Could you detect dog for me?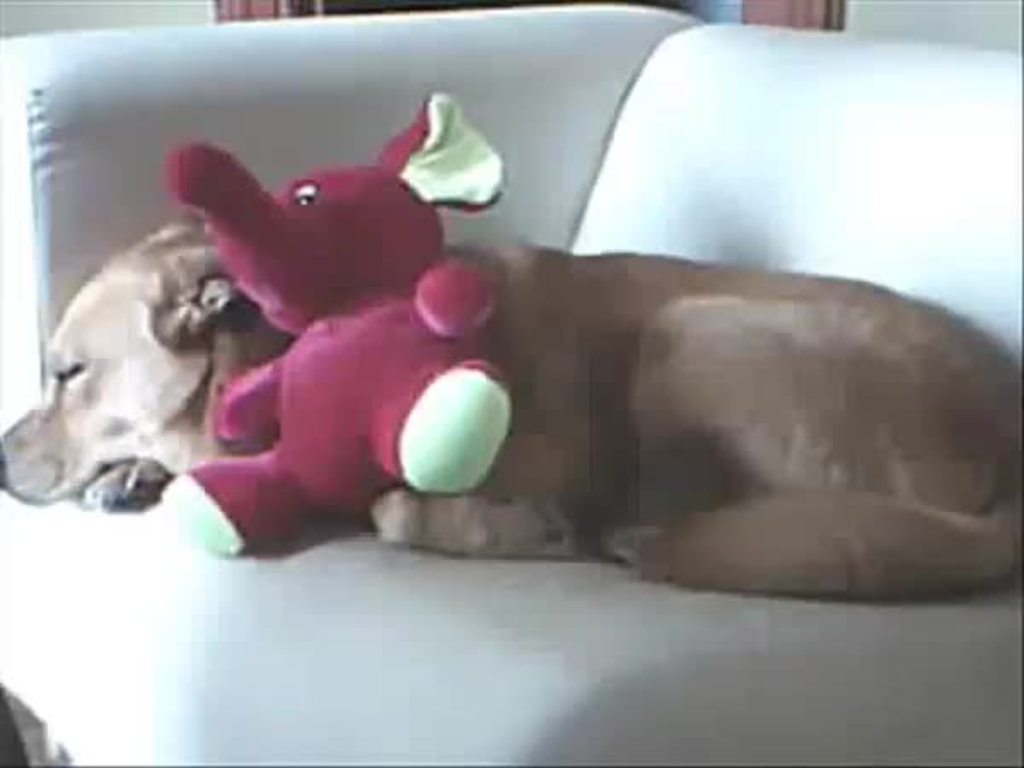
Detection result: BBox(0, 218, 1022, 604).
